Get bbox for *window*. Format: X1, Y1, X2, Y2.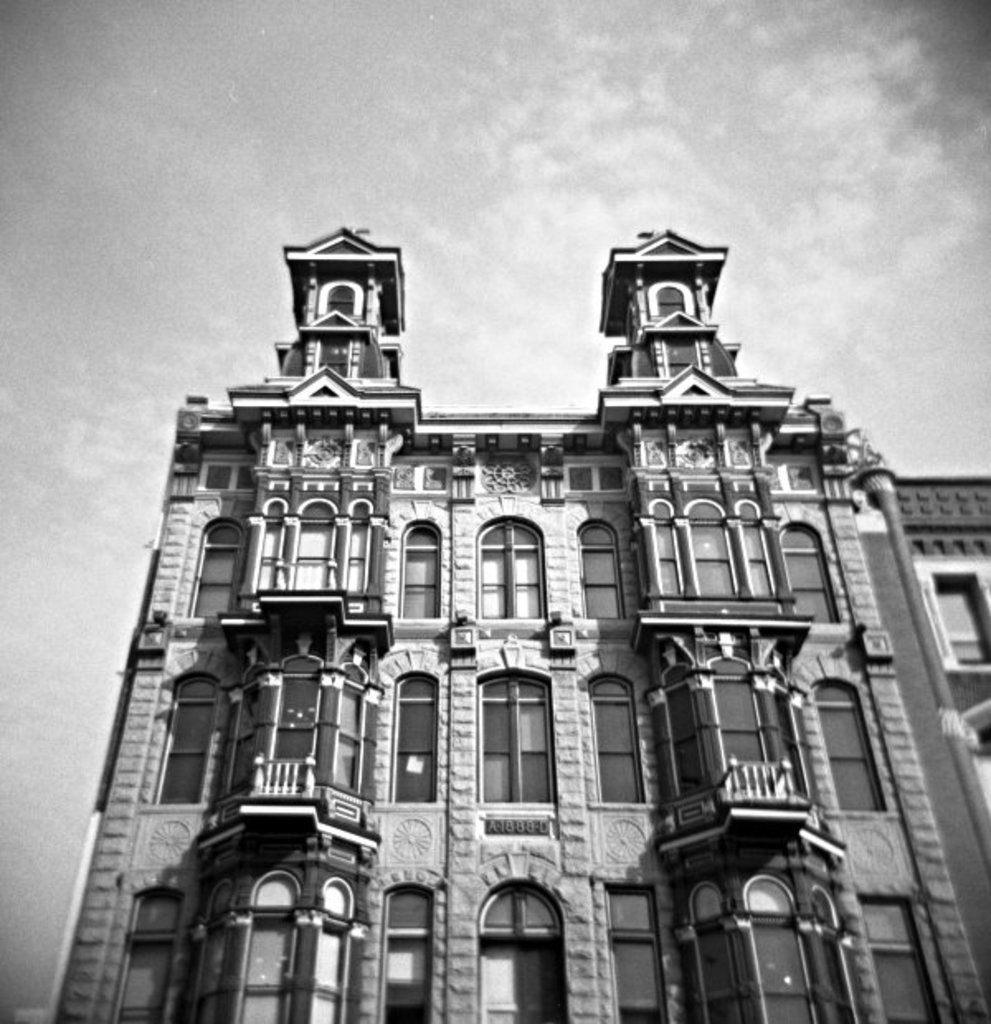
651, 287, 705, 324.
